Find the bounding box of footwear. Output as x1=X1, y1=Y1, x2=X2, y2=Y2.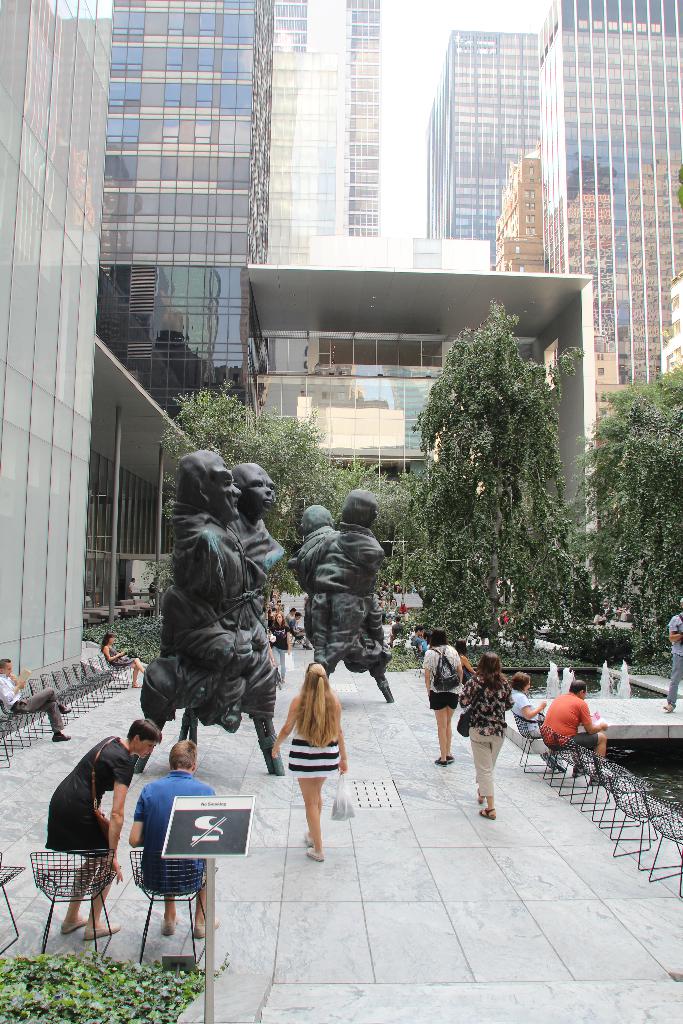
x1=545, y1=750, x2=557, y2=765.
